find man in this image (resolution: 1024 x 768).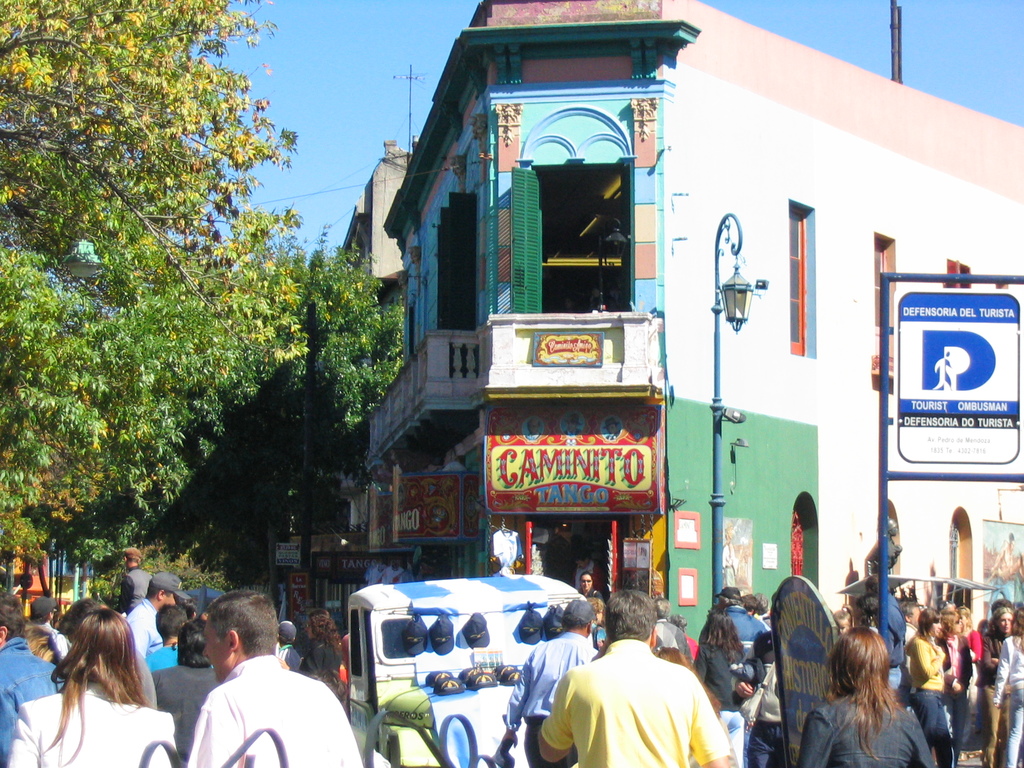
{"x1": 536, "y1": 589, "x2": 732, "y2": 767}.
